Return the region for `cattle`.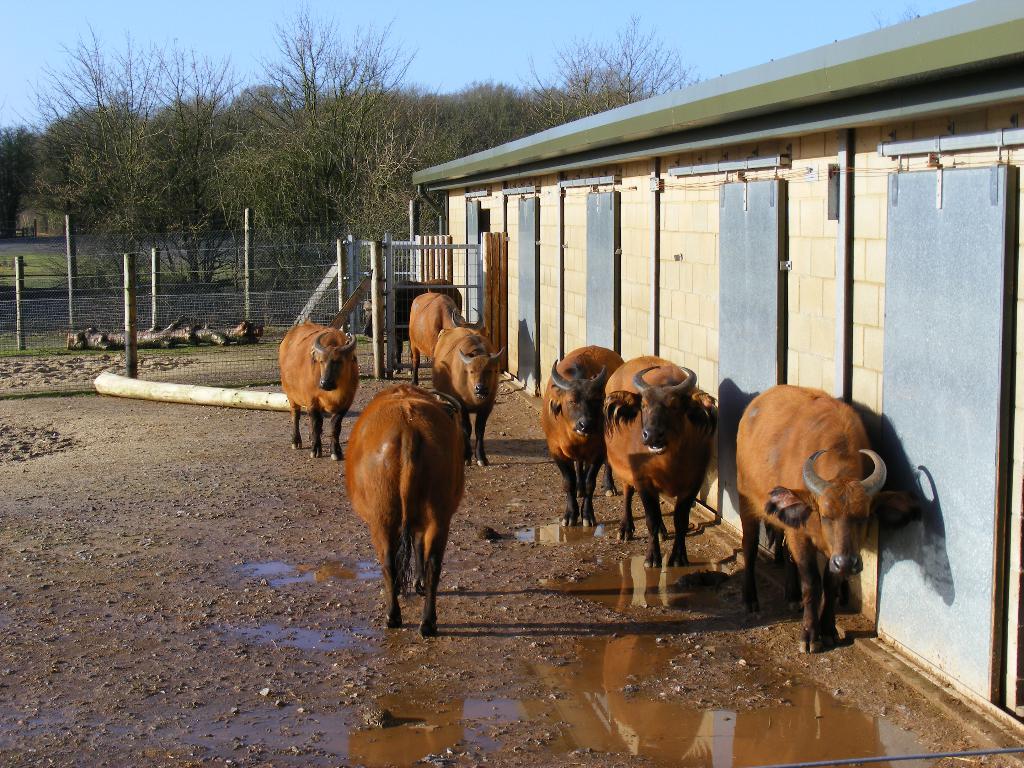
433, 329, 506, 465.
